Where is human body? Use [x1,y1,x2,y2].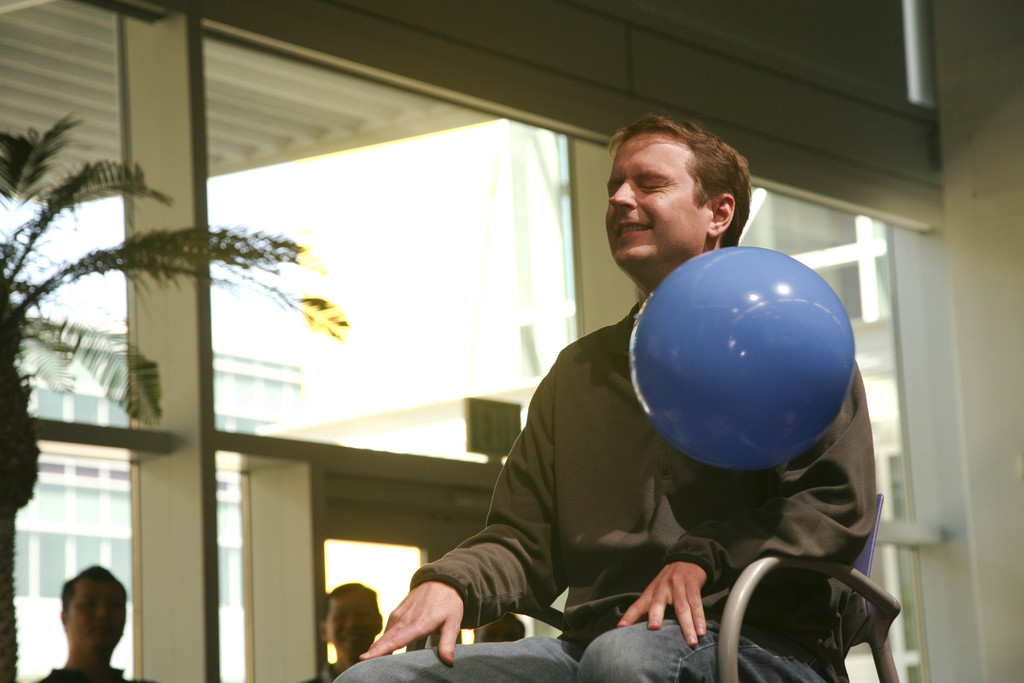
[470,614,524,648].
